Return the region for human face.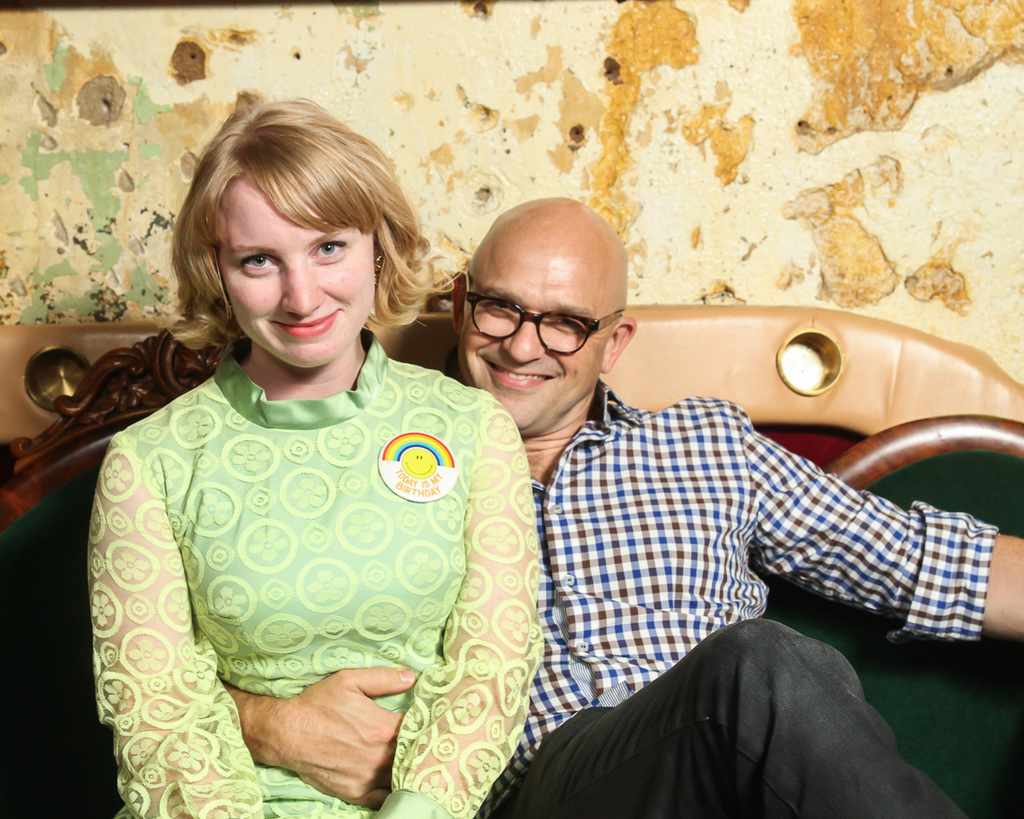
(456, 229, 604, 428).
